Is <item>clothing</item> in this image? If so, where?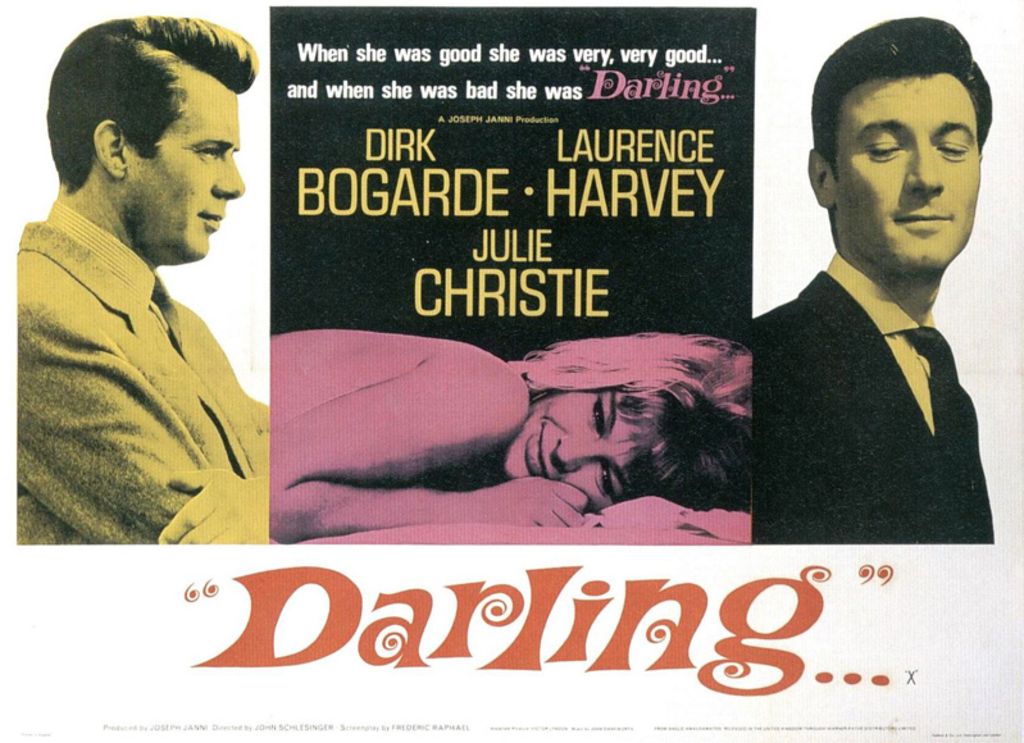
Yes, at bbox=[754, 251, 991, 546].
